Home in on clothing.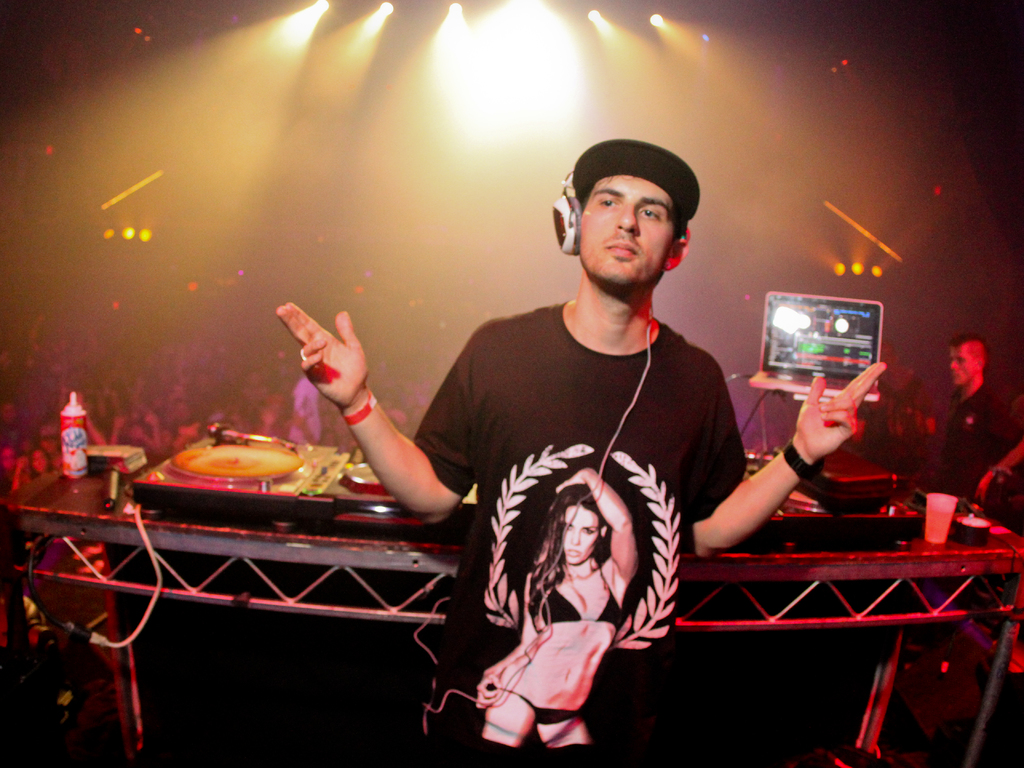
Homed in at (419,292,749,767).
